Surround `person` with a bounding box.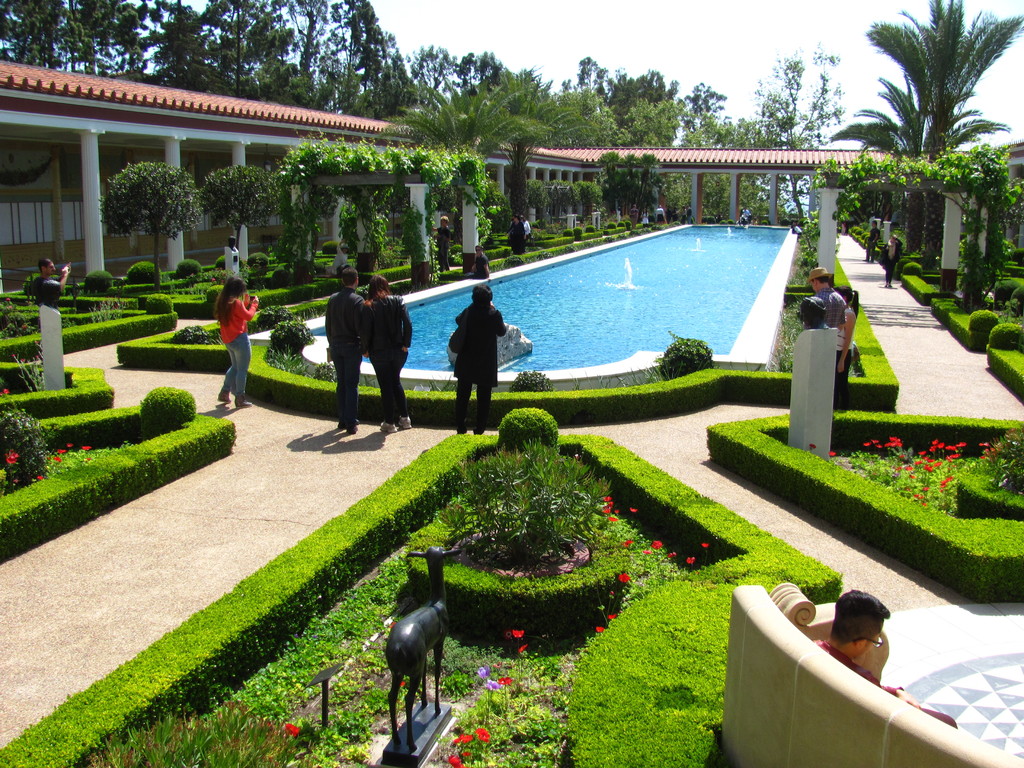
locate(822, 596, 952, 729).
